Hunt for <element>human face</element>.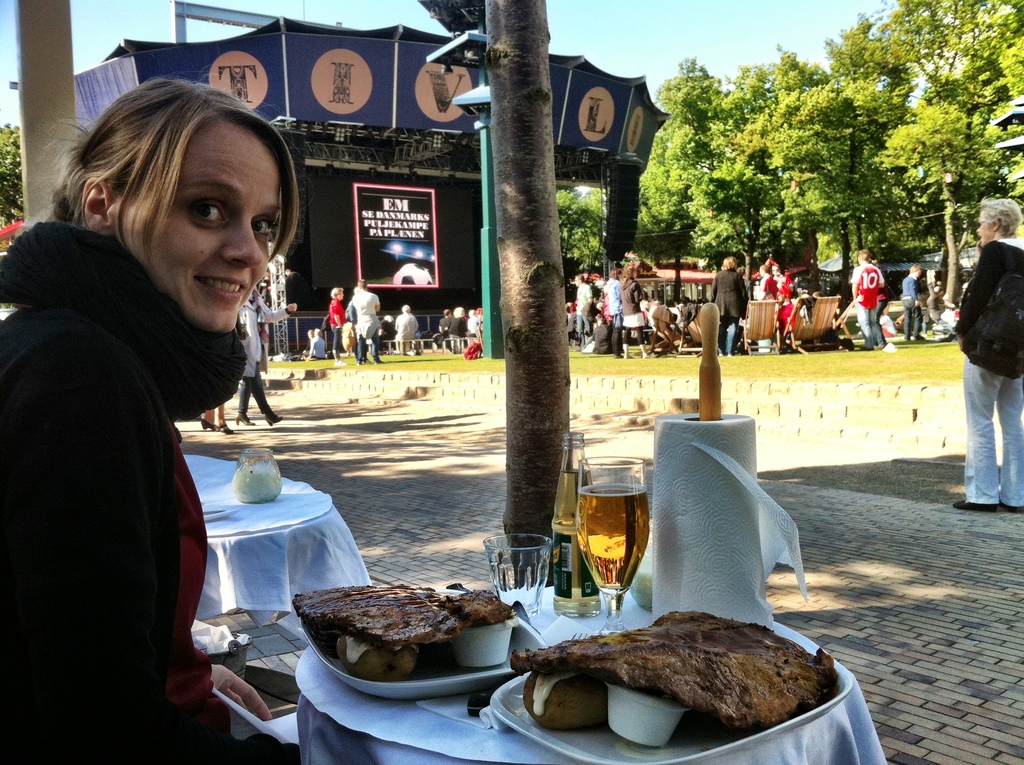
Hunted down at bbox=(913, 269, 922, 280).
